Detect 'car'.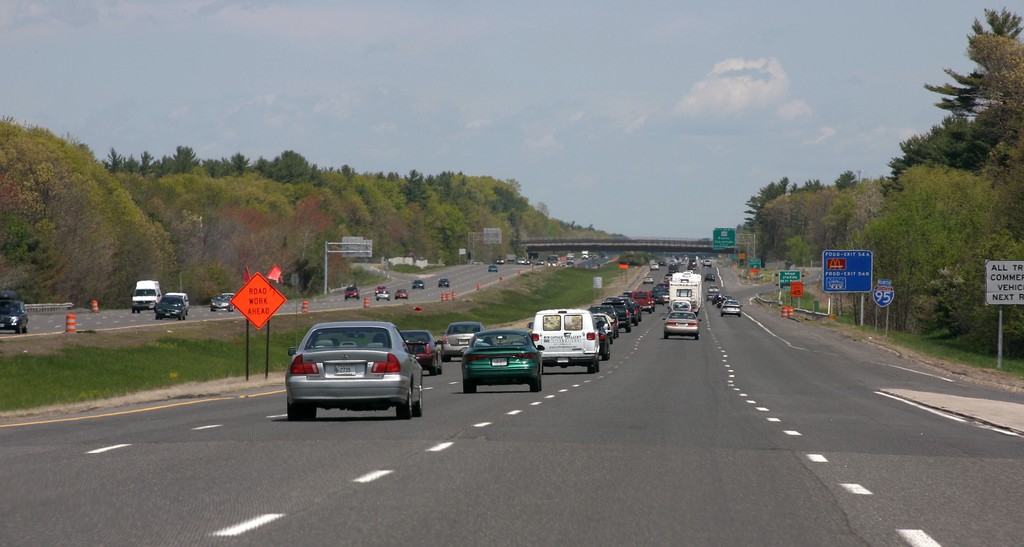
Detected at bbox=[378, 293, 391, 304].
